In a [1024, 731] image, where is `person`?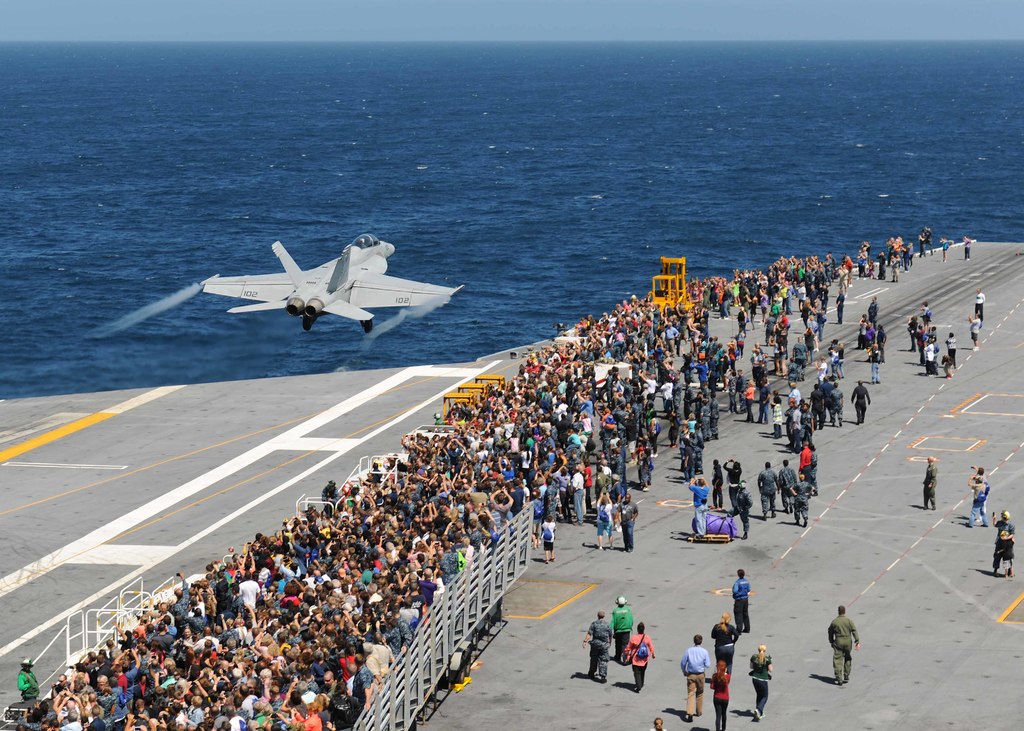
box(689, 477, 714, 532).
